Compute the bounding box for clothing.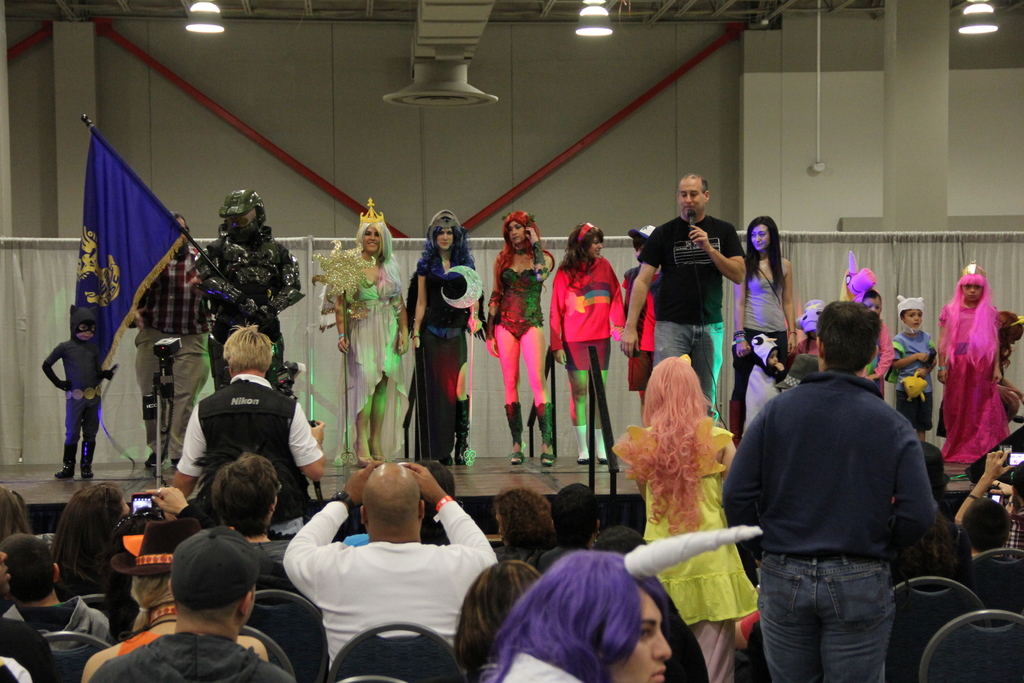
bbox=(484, 268, 550, 348).
